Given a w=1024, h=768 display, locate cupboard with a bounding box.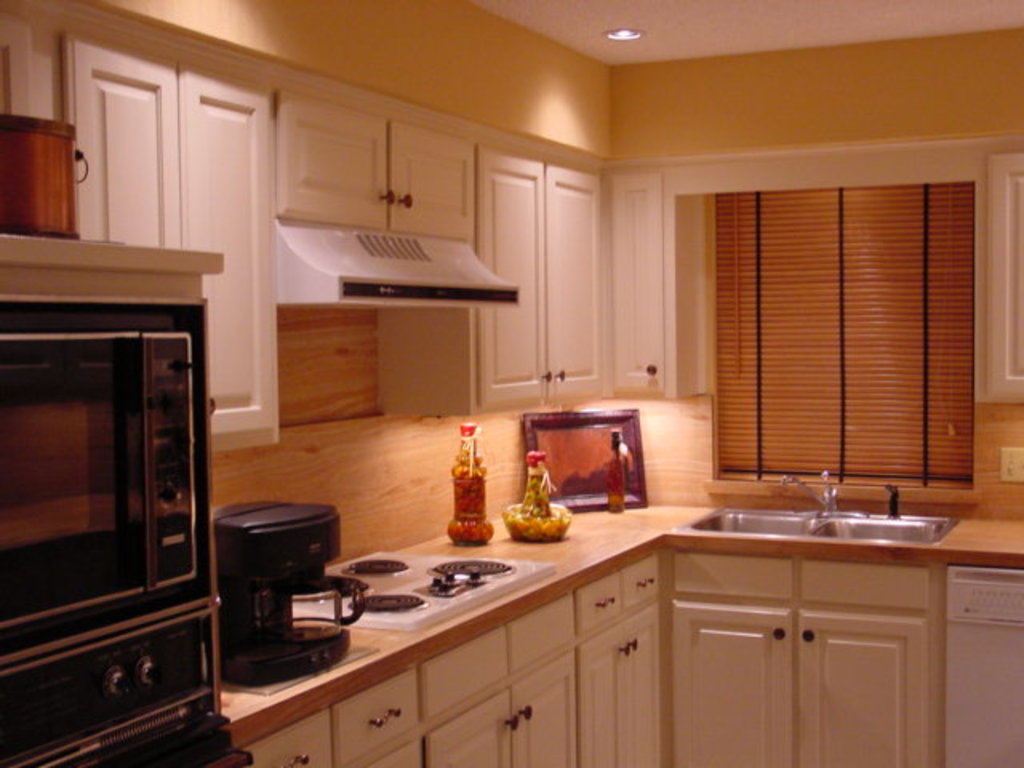
Located: bbox=(210, 523, 675, 766).
